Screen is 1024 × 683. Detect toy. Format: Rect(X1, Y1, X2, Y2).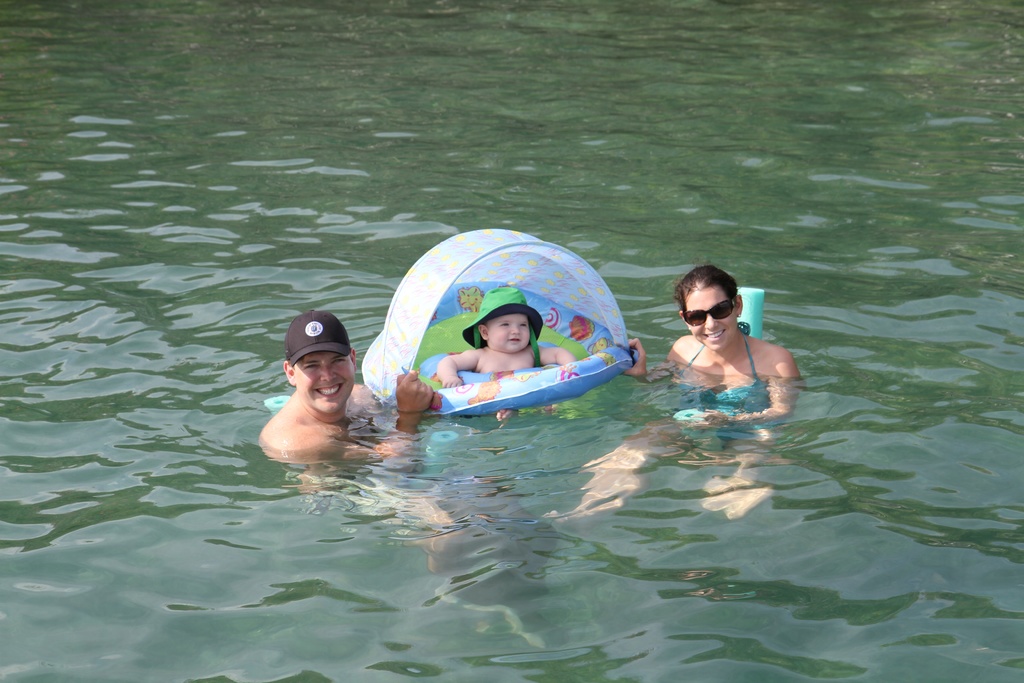
Rect(736, 286, 765, 340).
